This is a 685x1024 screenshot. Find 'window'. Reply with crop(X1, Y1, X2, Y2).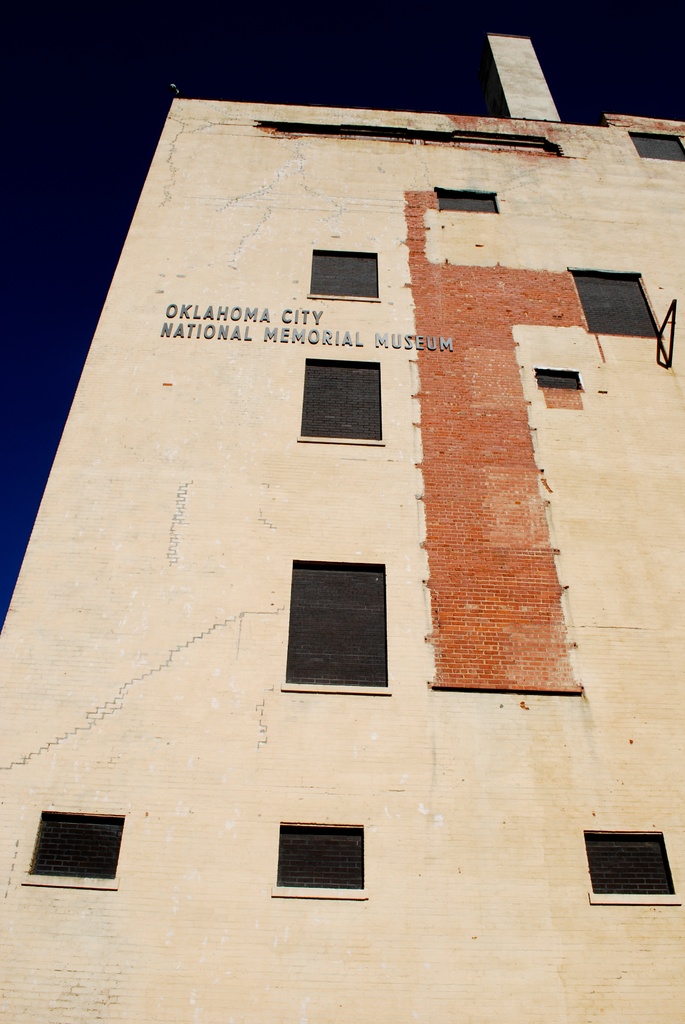
crop(296, 366, 382, 442).
